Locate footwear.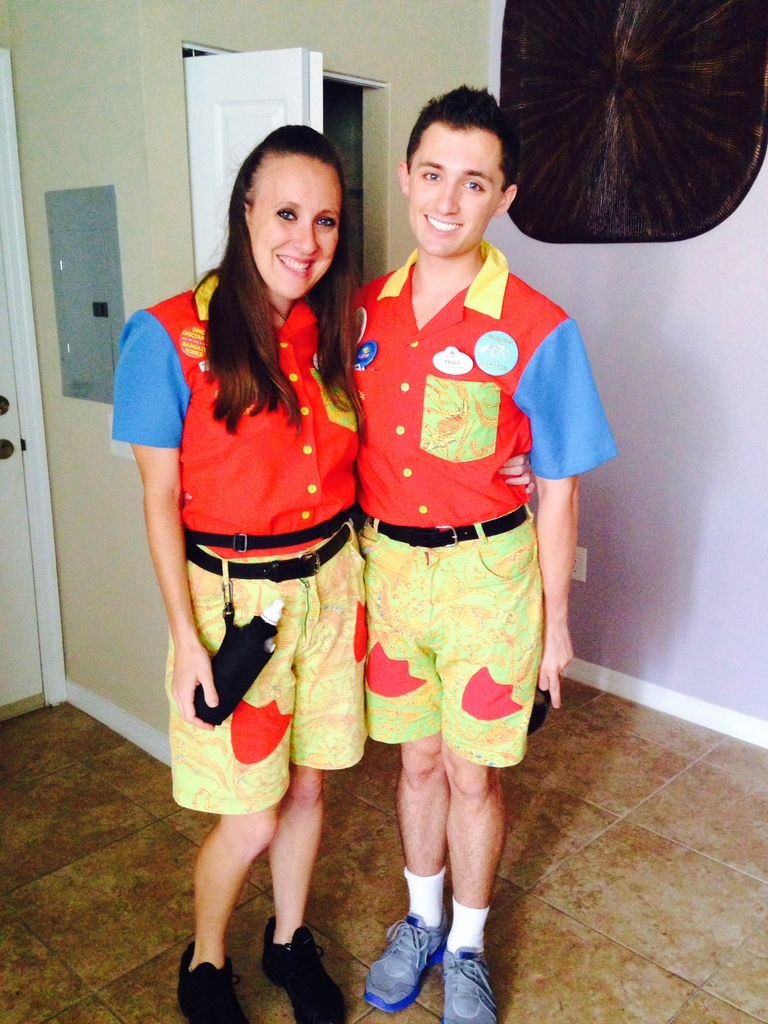
Bounding box: Rect(173, 941, 247, 1023).
